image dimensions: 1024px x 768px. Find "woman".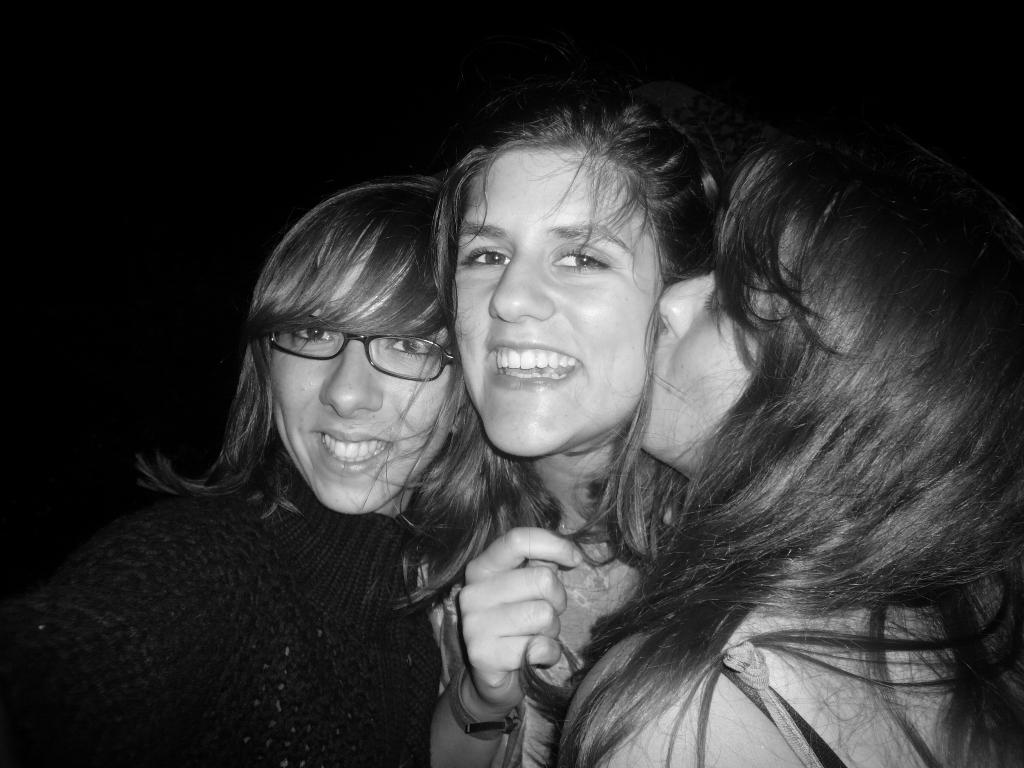
{"x1": 388, "y1": 76, "x2": 739, "y2": 767}.
